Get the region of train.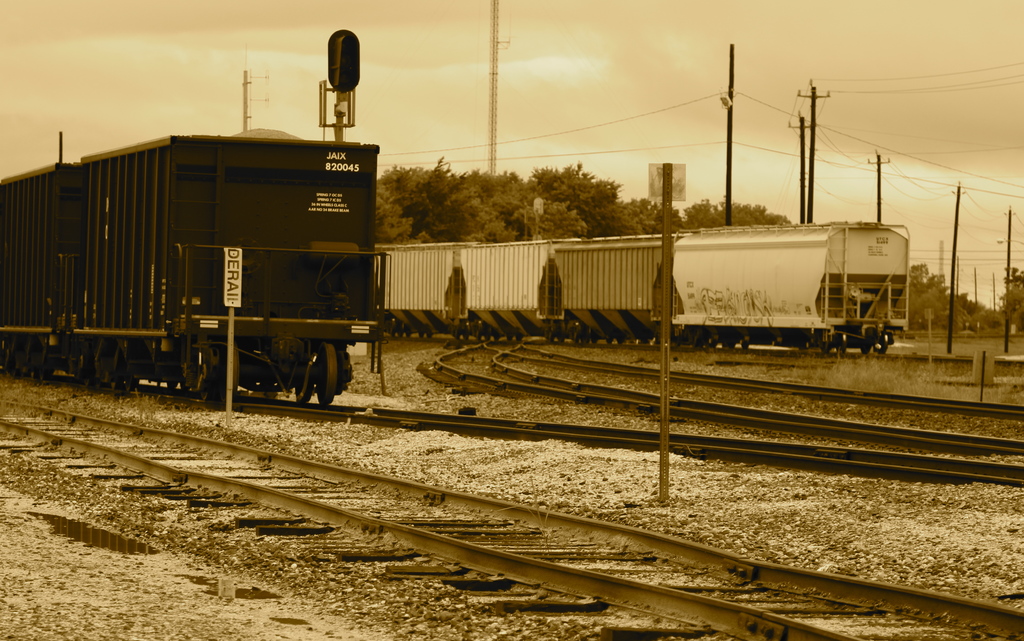
<box>0,128,389,408</box>.
